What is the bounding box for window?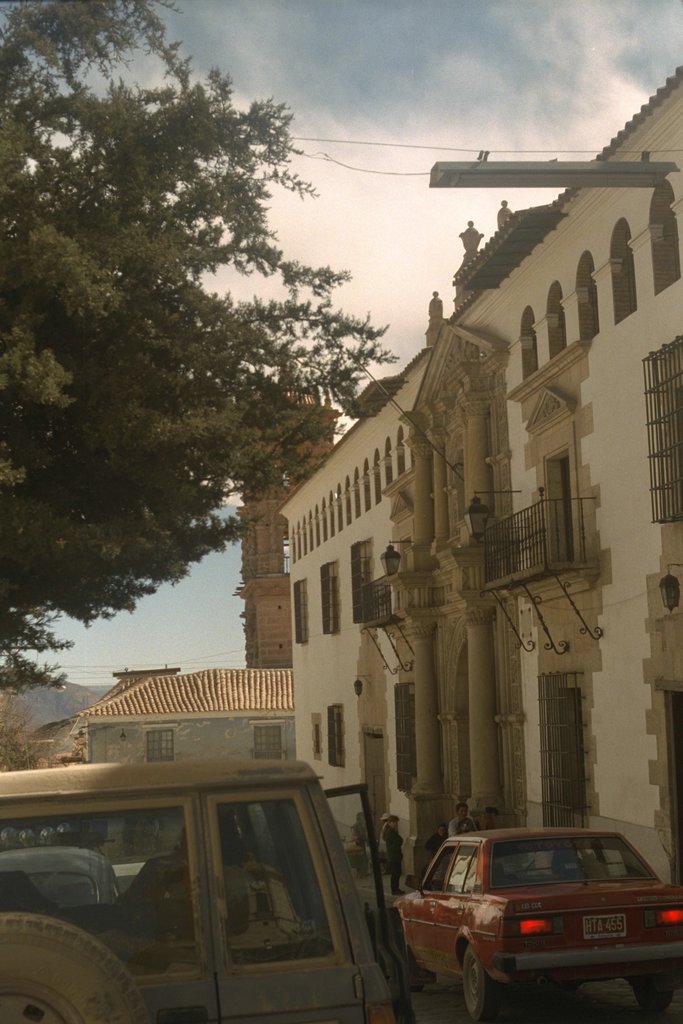
<bbox>328, 699, 349, 776</bbox>.
